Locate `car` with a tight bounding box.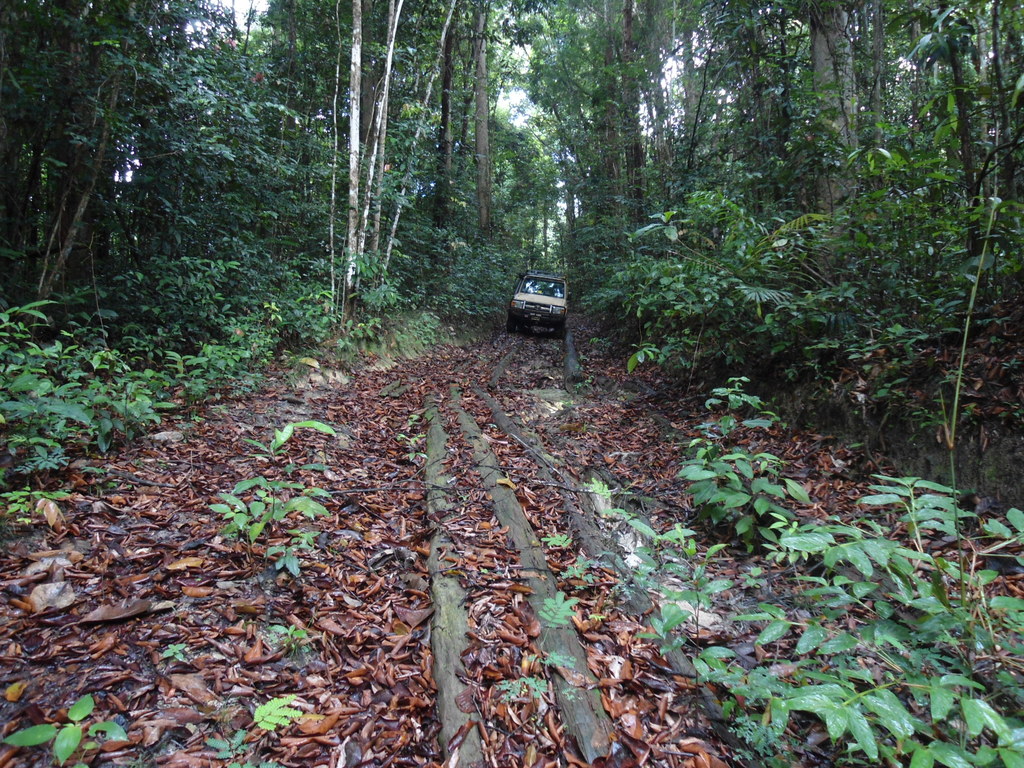
[x1=511, y1=268, x2=568, y2=332].
